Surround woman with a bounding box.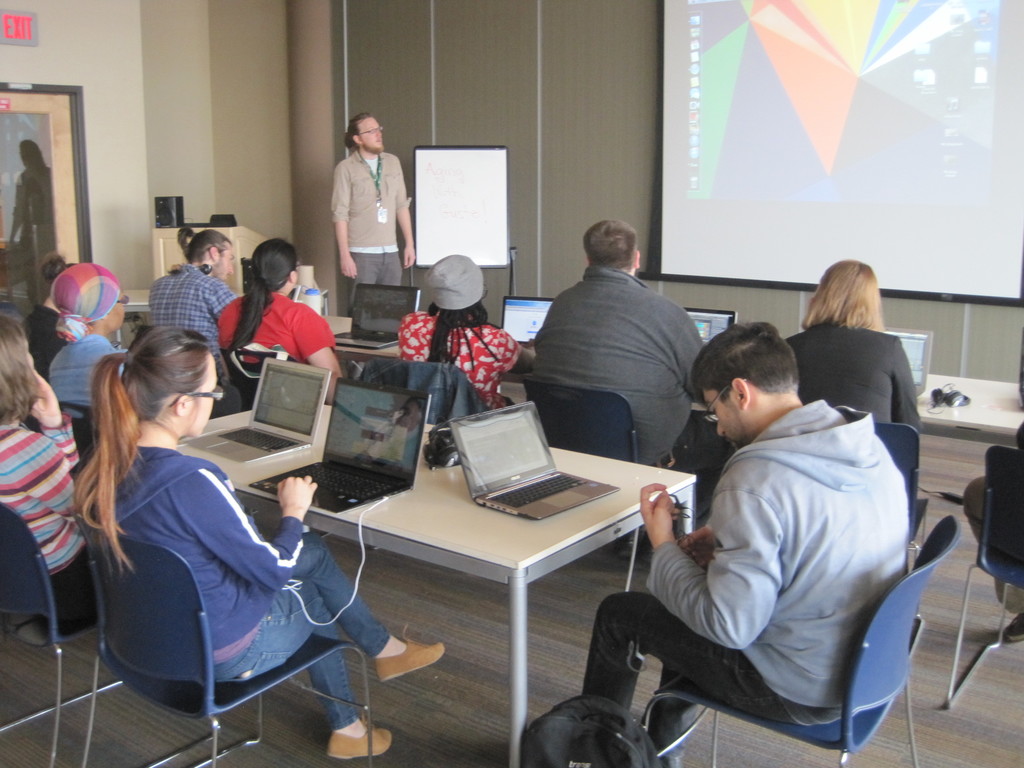
Rect(20, 260, 141, 416).
